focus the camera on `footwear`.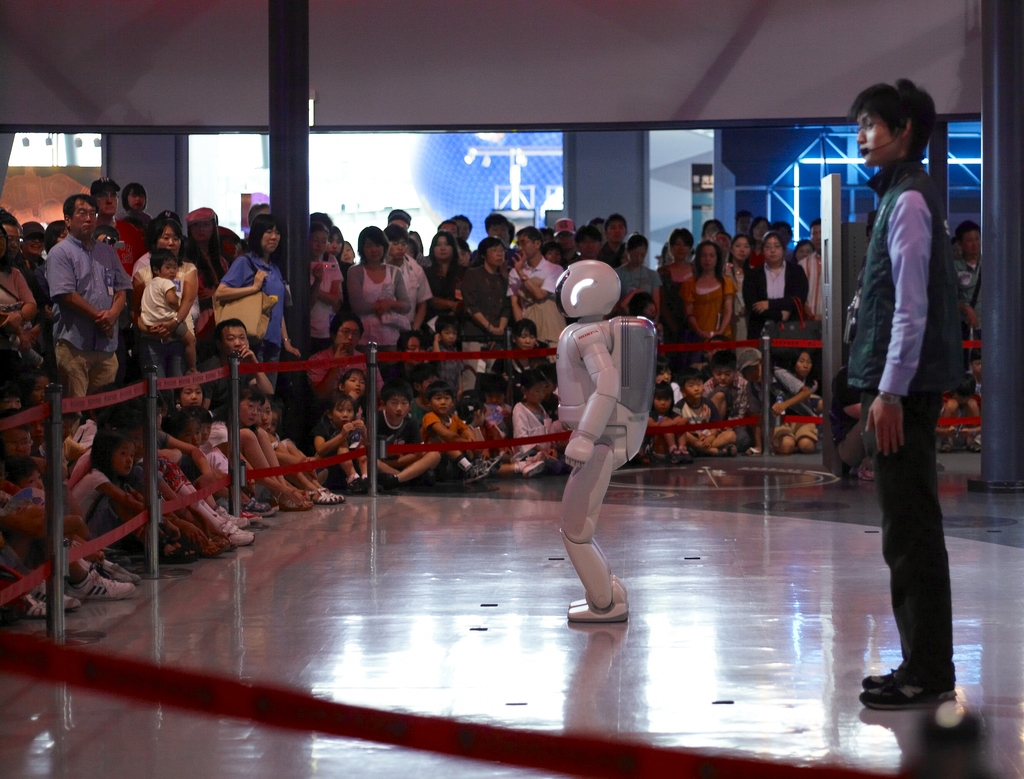
Focus region: (x1=863, y1=668, x2=895, y2=688).
